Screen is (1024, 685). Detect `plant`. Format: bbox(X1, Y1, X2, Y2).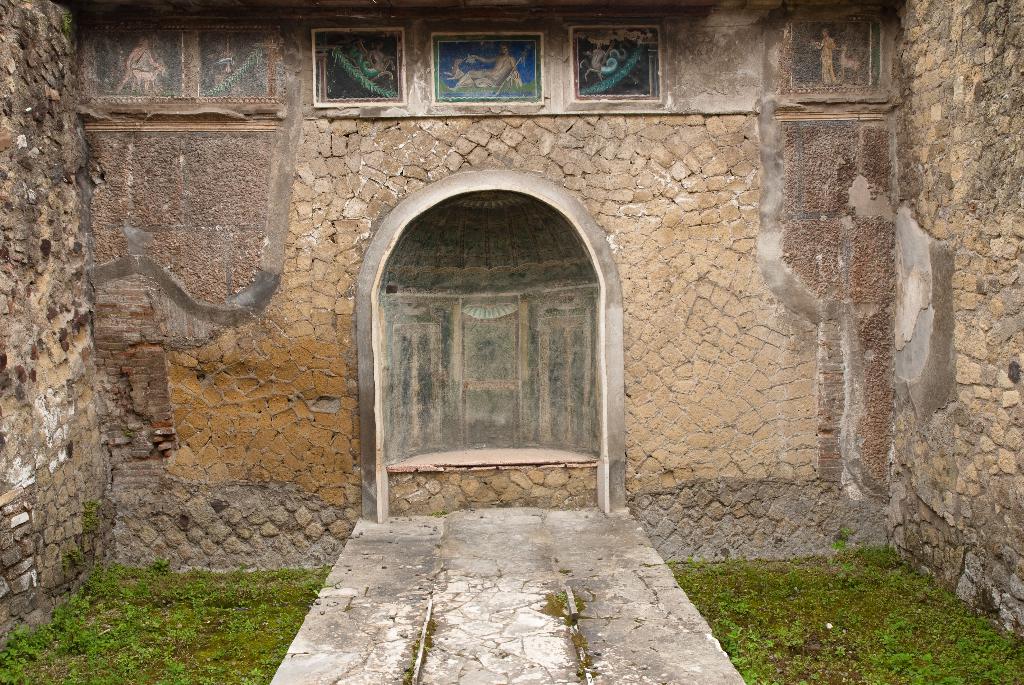
bbox(556, 590, 567, 601).
